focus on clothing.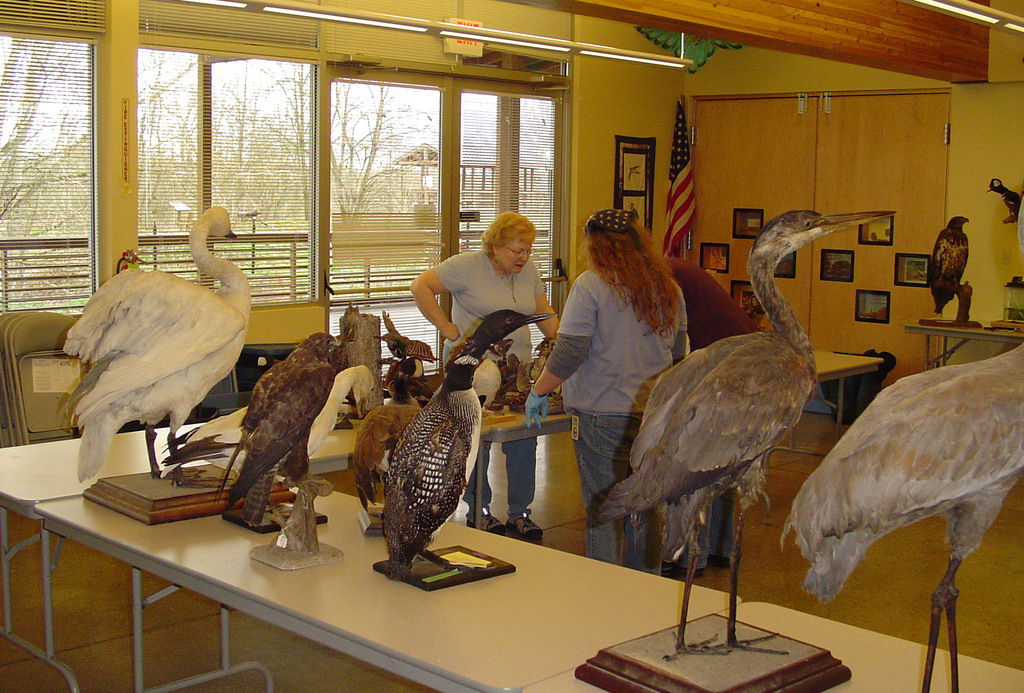
Focused at locate(660, 250, 781, 578).
